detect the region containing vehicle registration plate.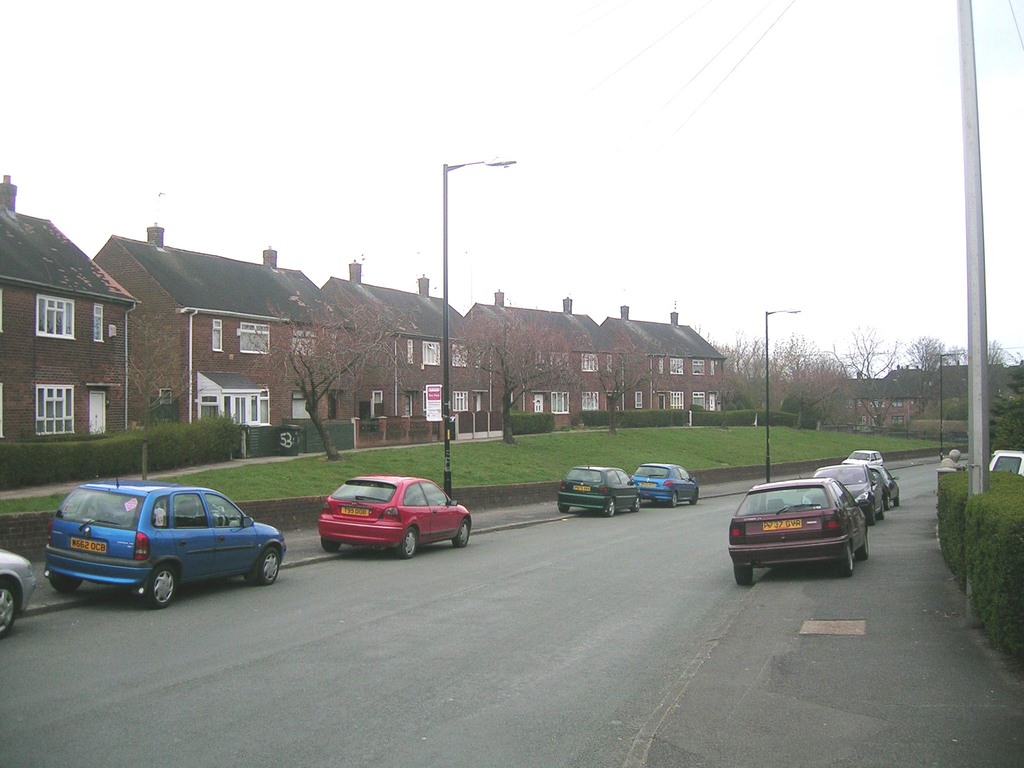
box=[762, 521, 800, 527].
